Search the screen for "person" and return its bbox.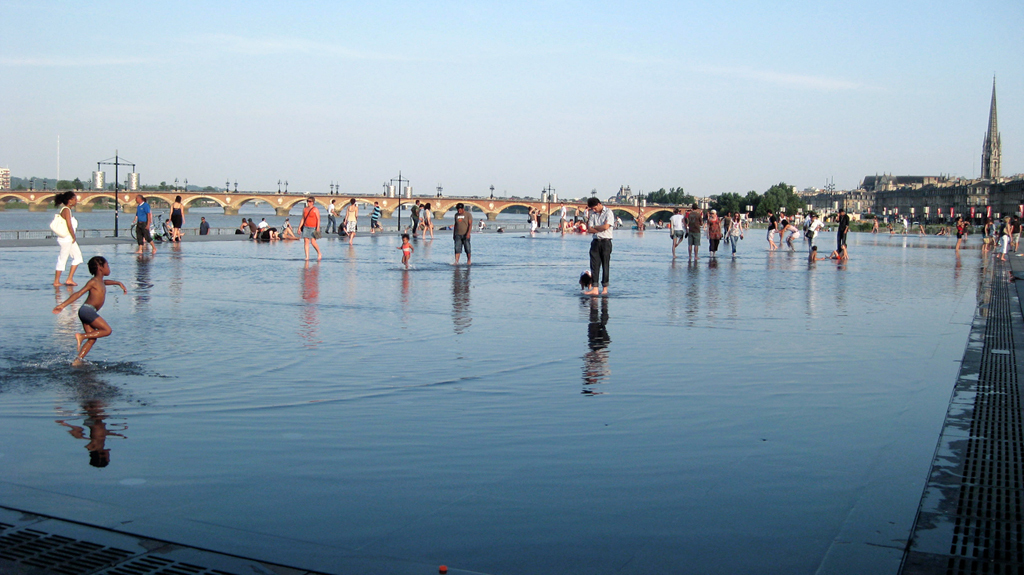
Found: box=[299, 194, 323, 260].
